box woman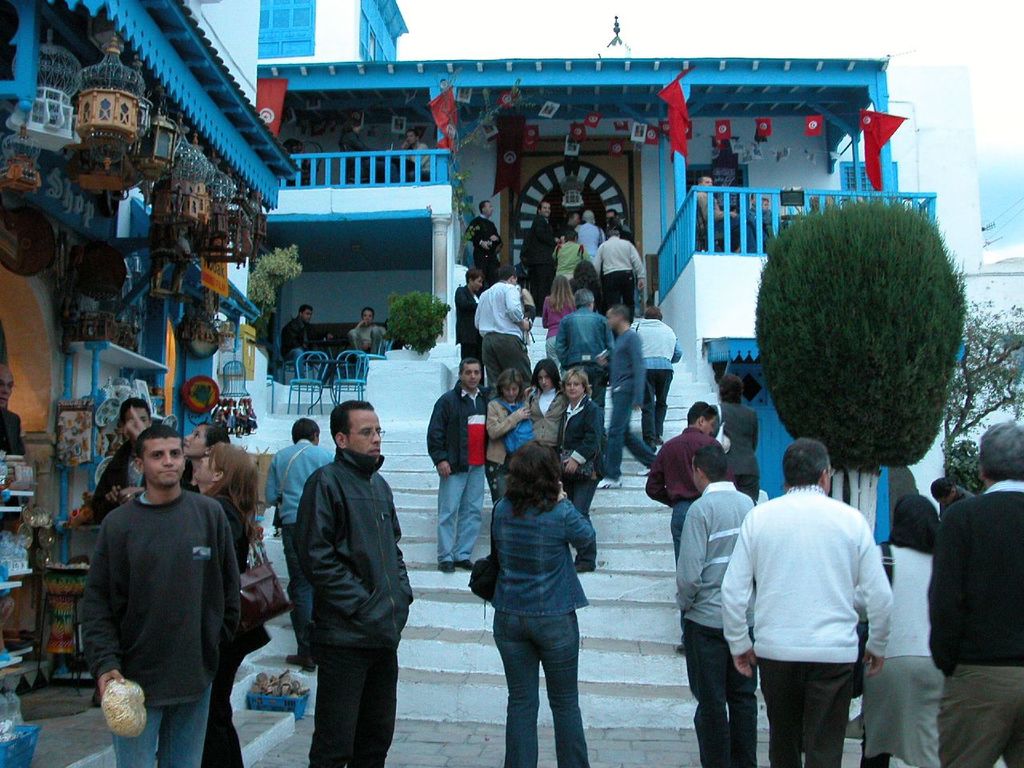
region(855, 494, 946, 767)
